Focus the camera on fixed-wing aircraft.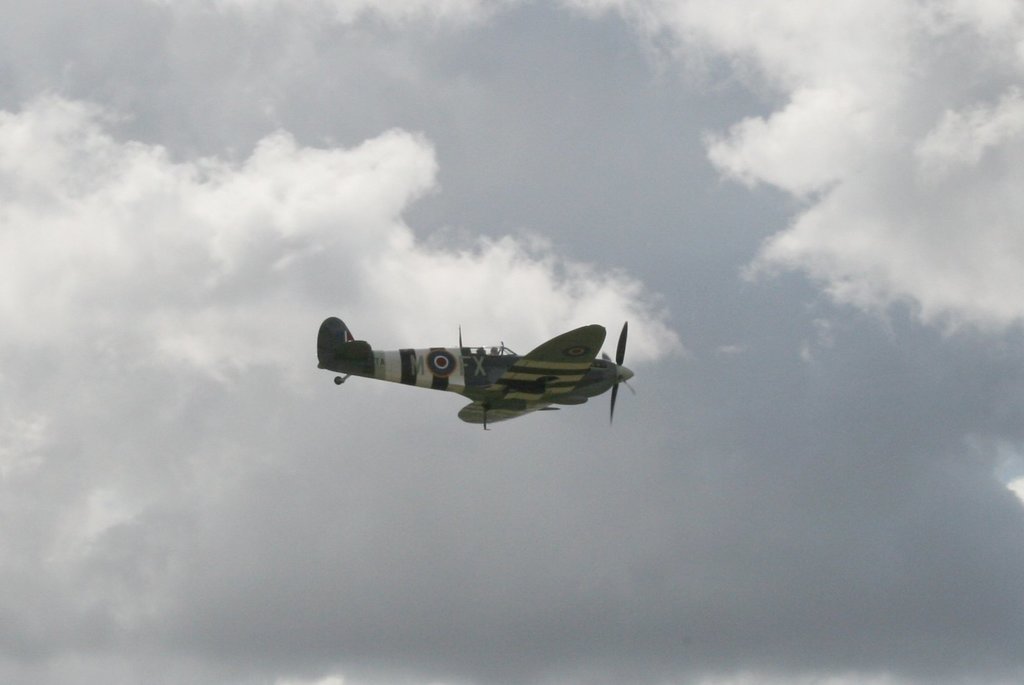
Focus region: (left=308, top=314, right=650, bottom=437).
